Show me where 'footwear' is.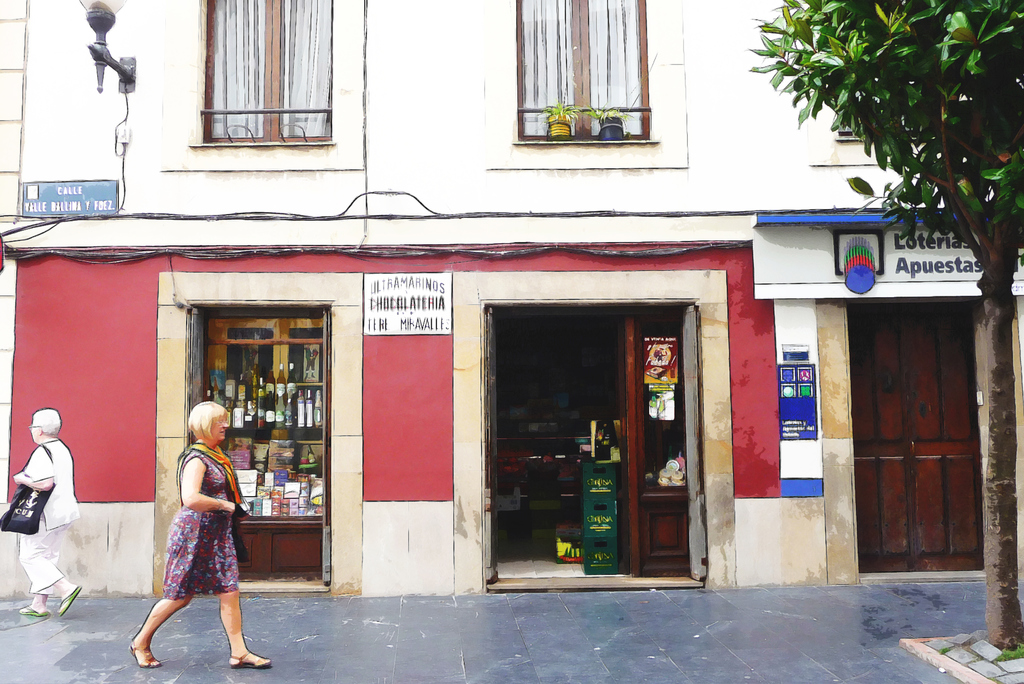
'footwear' is at (x1=221, y1=646, x2=271, y2=671).
